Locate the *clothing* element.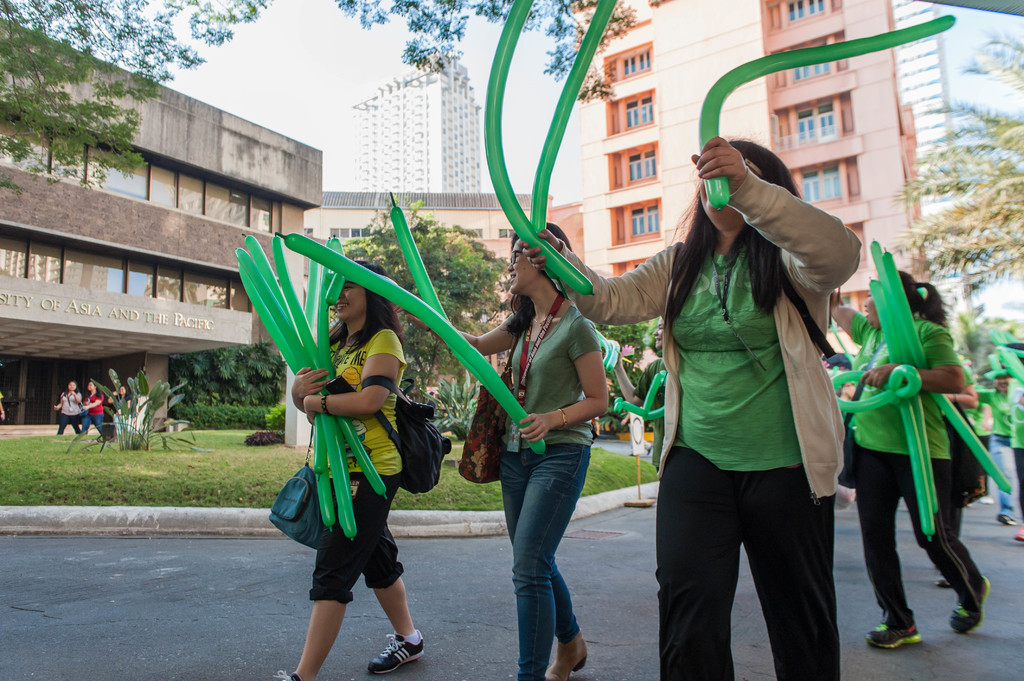
Element bbox: pyautogui.locateOnScreen(56, 391, 83, 433).
